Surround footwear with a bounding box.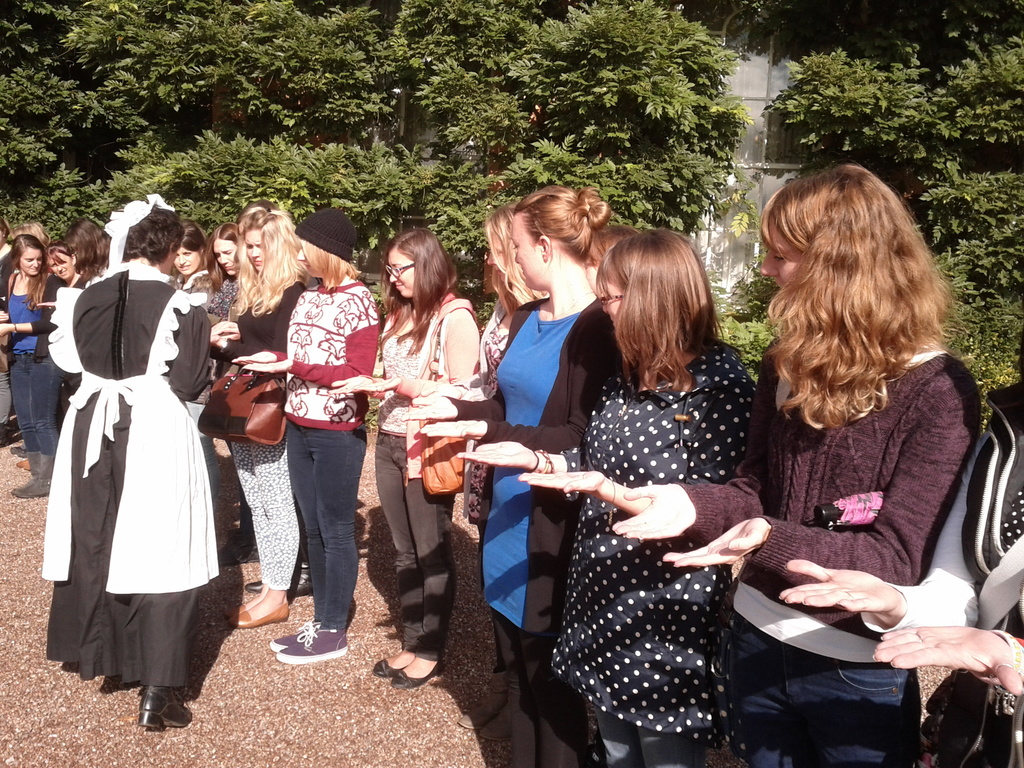
100,679,188,737.
